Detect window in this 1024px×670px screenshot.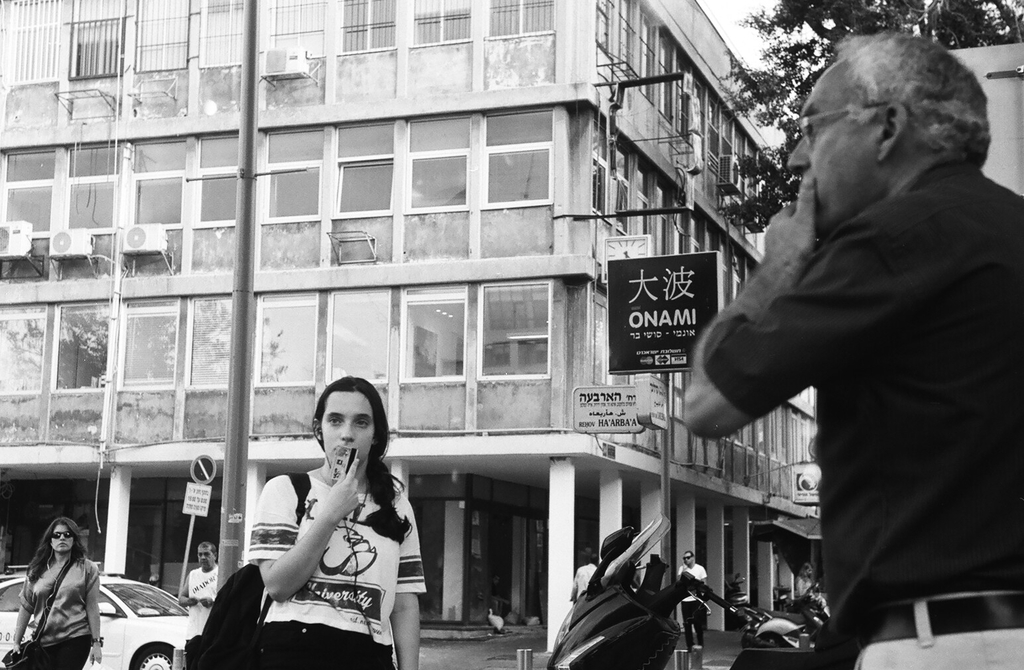
Detection: <box>331,293,388,381</box>.
